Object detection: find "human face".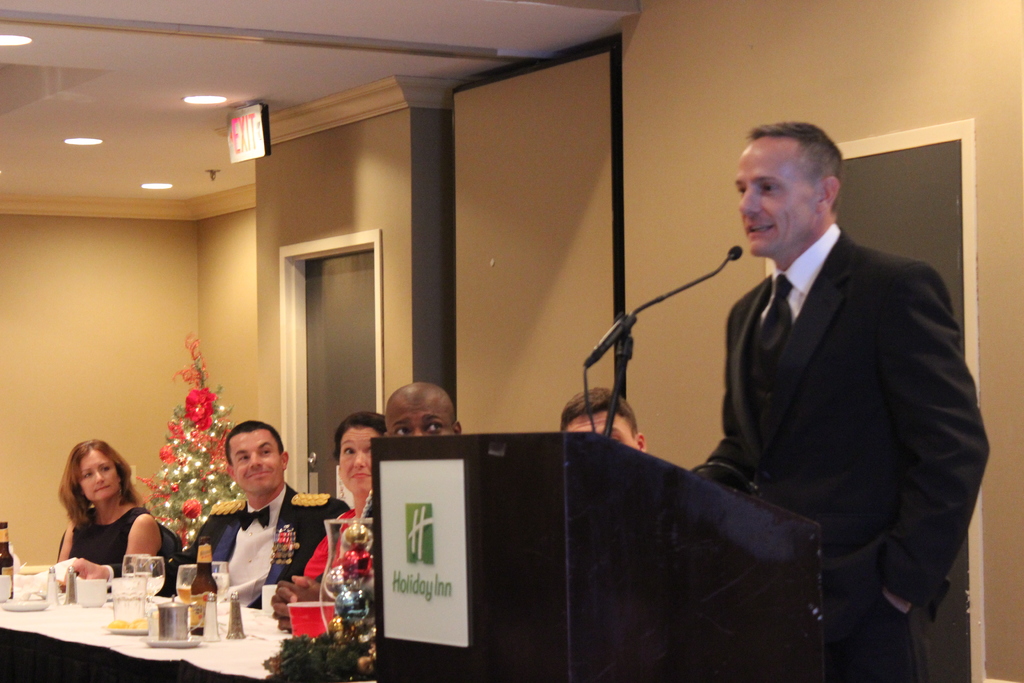
x1=228, y1=432, x2=276, y2=484.
